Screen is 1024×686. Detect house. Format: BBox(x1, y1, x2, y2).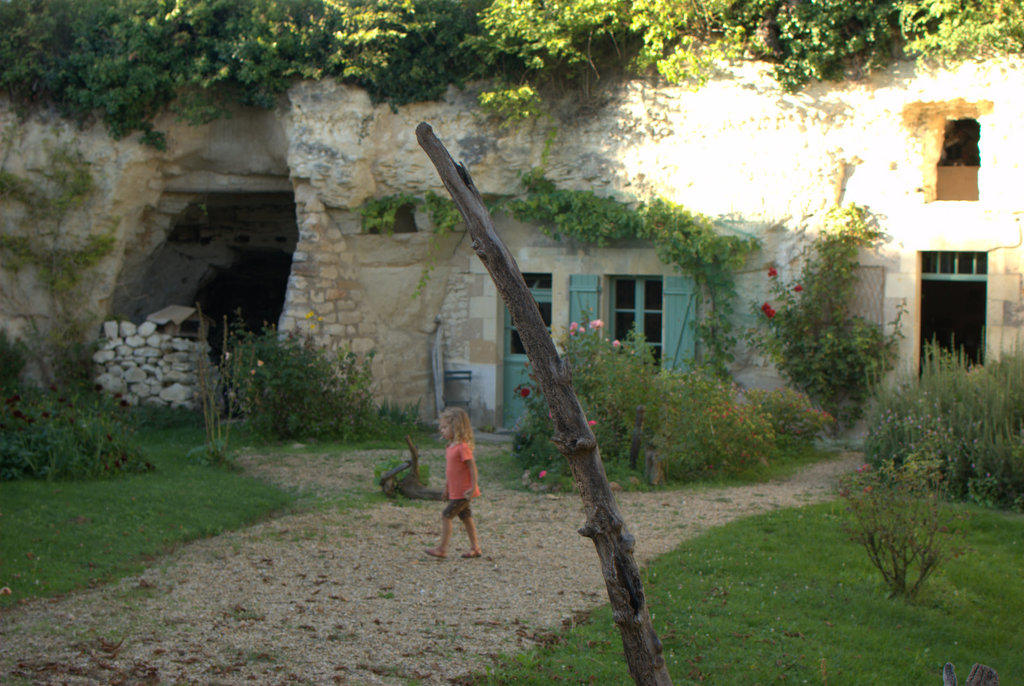
BBox(0, 45, 508, 420).
